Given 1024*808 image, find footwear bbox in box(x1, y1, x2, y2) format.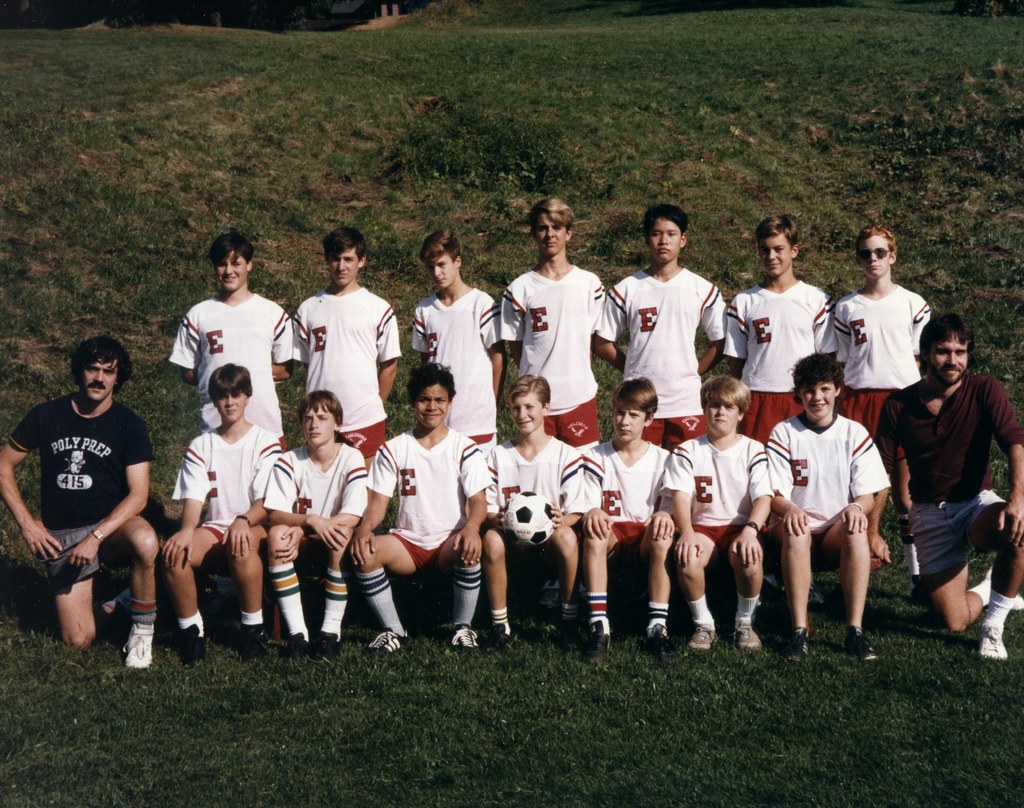
box(238, 618, 270, 657).
